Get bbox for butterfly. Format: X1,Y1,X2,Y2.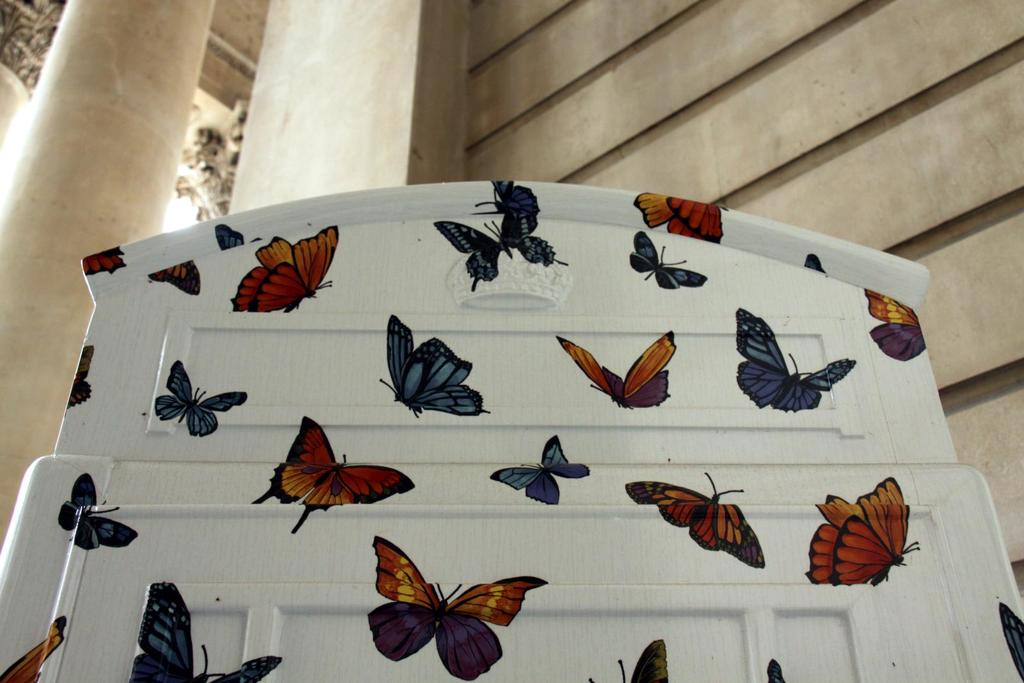
83,246,128,275.
